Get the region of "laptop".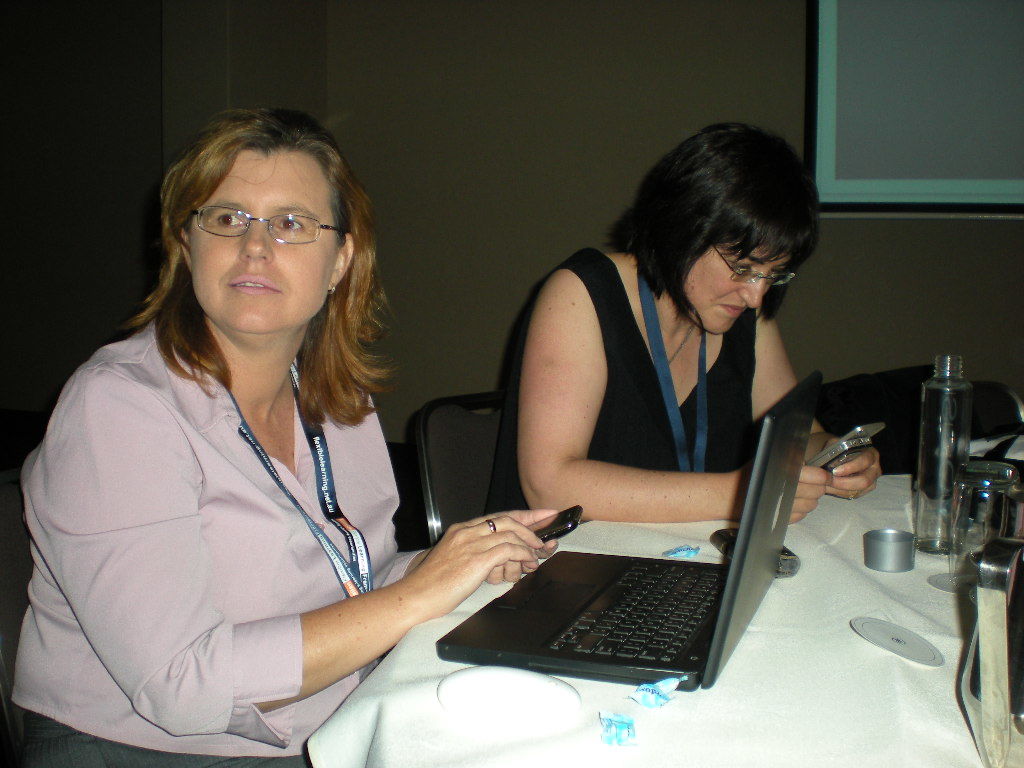
region(459, 302, 814, 679).
